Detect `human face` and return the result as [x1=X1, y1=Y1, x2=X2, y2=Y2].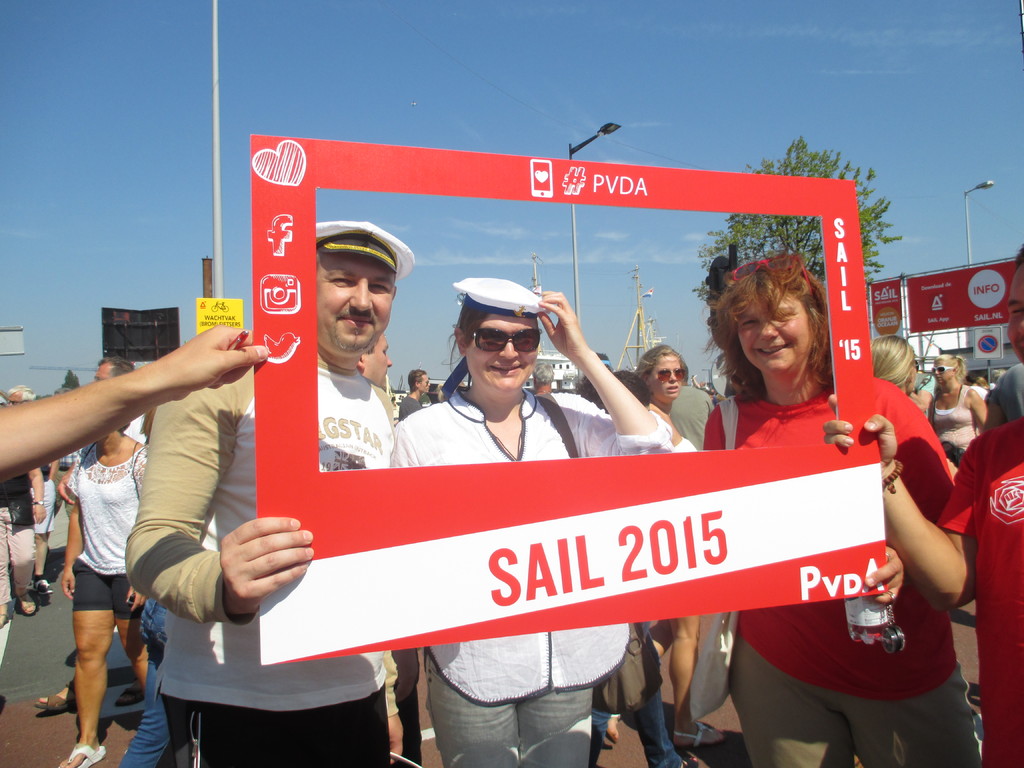
[x1=908, y1=356, x2=918, y2=398].
